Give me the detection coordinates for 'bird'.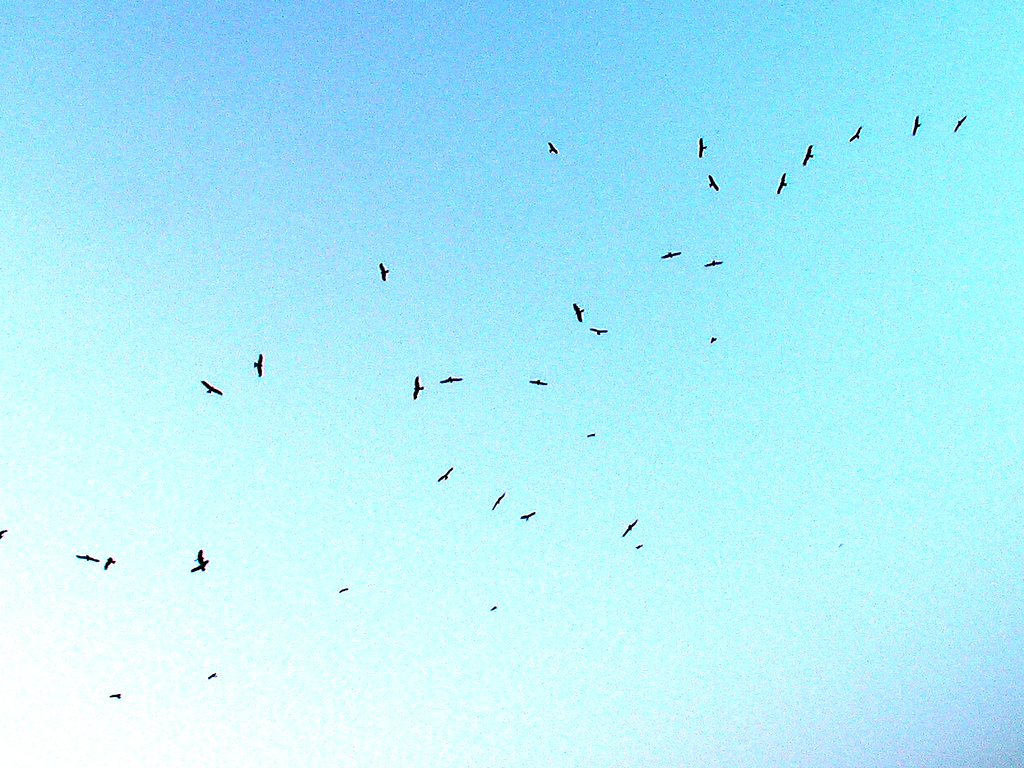
locate(516, 508, 536, 523).
